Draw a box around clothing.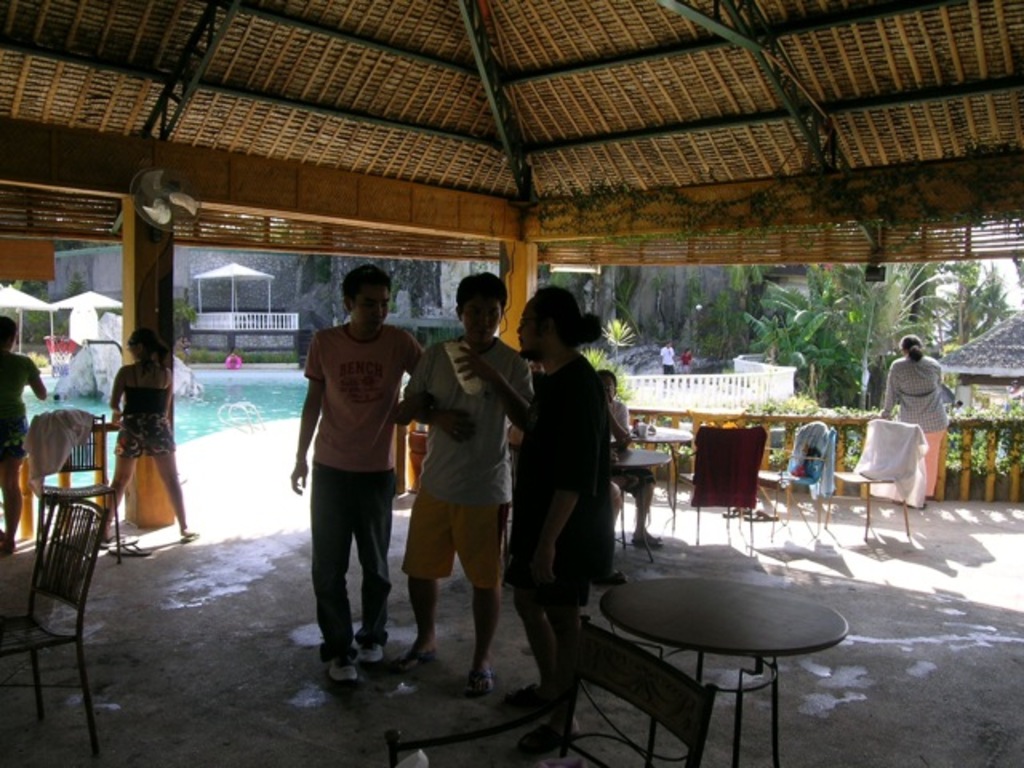
region(403, 334, 539, 589).
